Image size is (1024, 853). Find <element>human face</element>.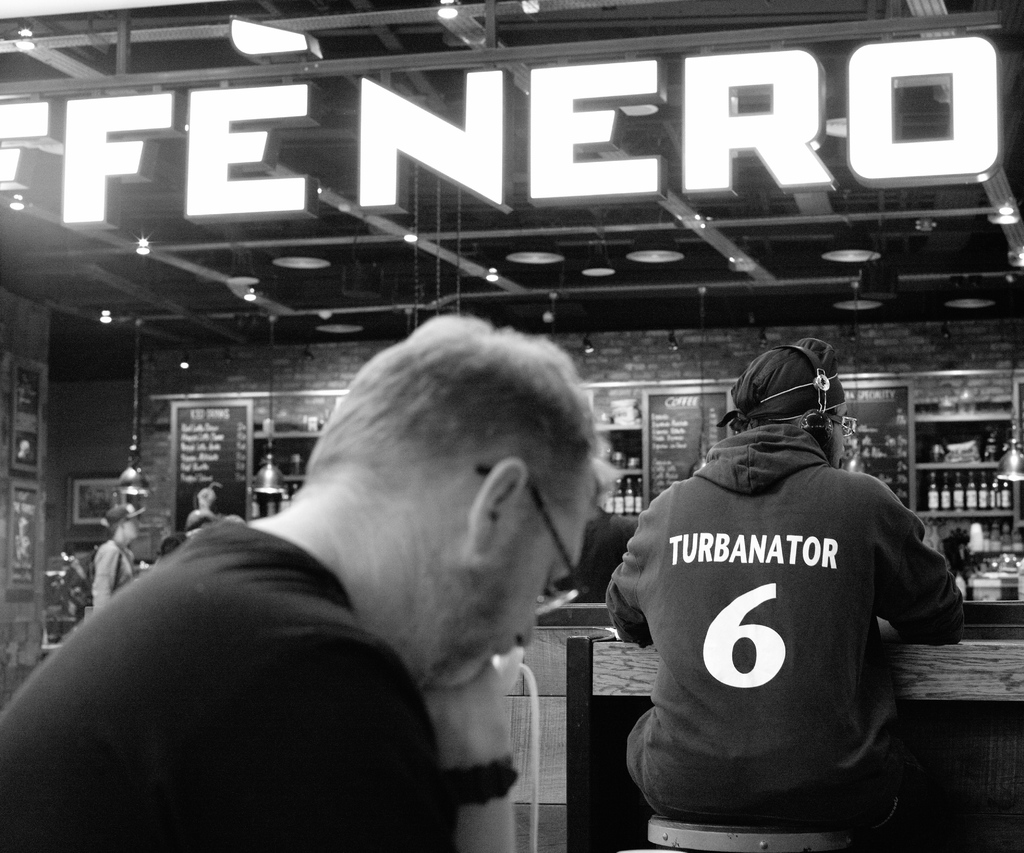
x1=529 y1=472 x2=595 y2=646.
